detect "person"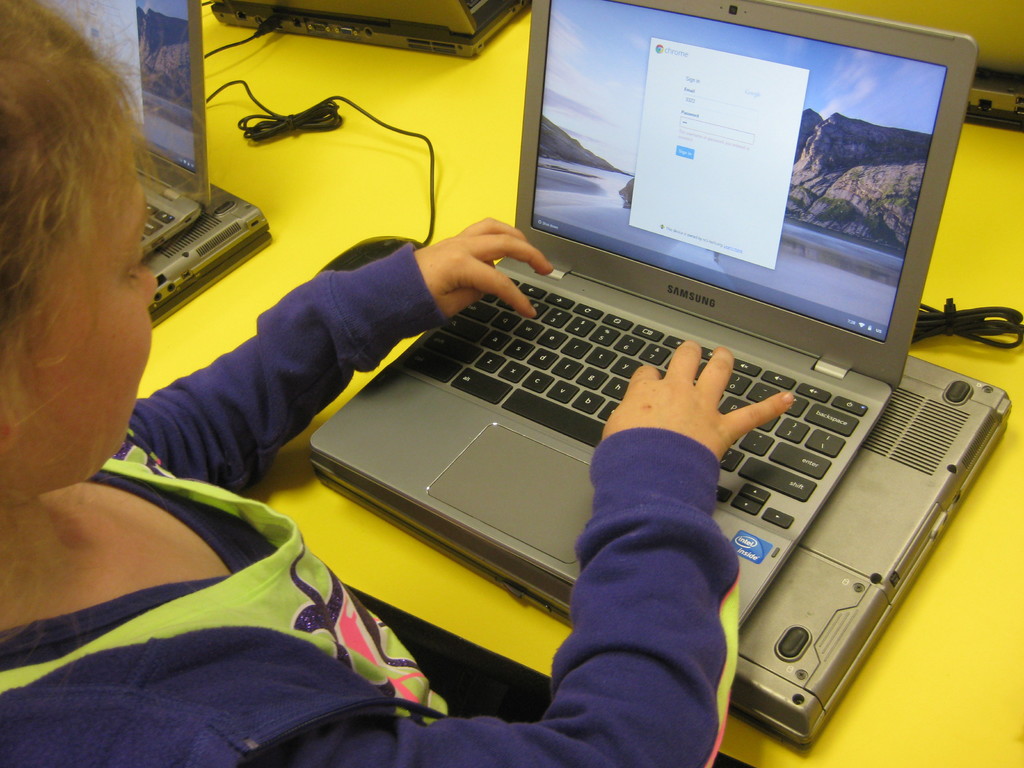
[0, 0, 794, 767]
